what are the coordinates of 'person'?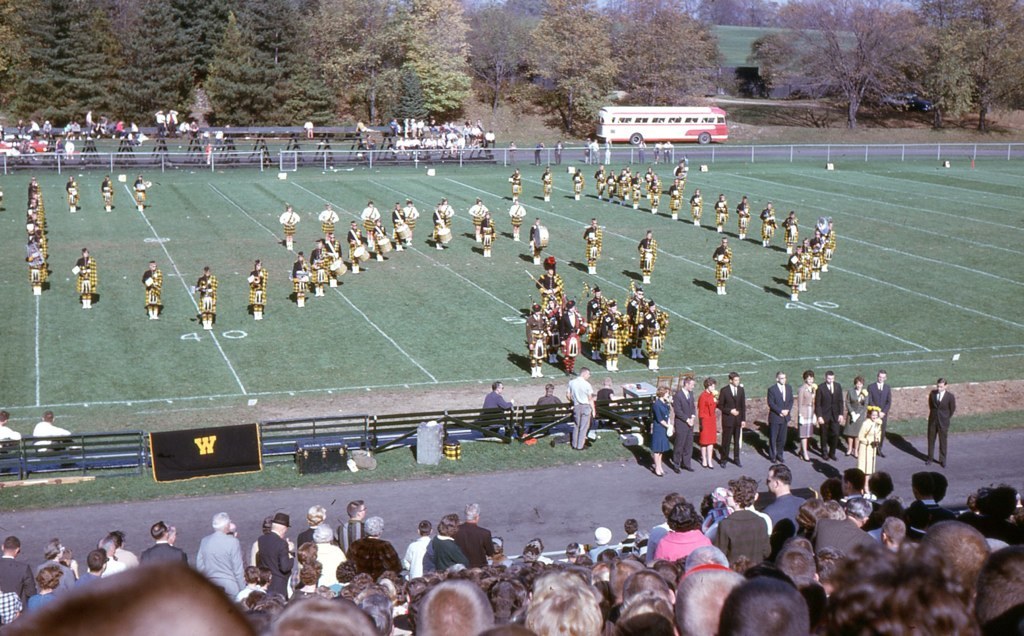
[left=672, top=375, right=696, bottom=472].
